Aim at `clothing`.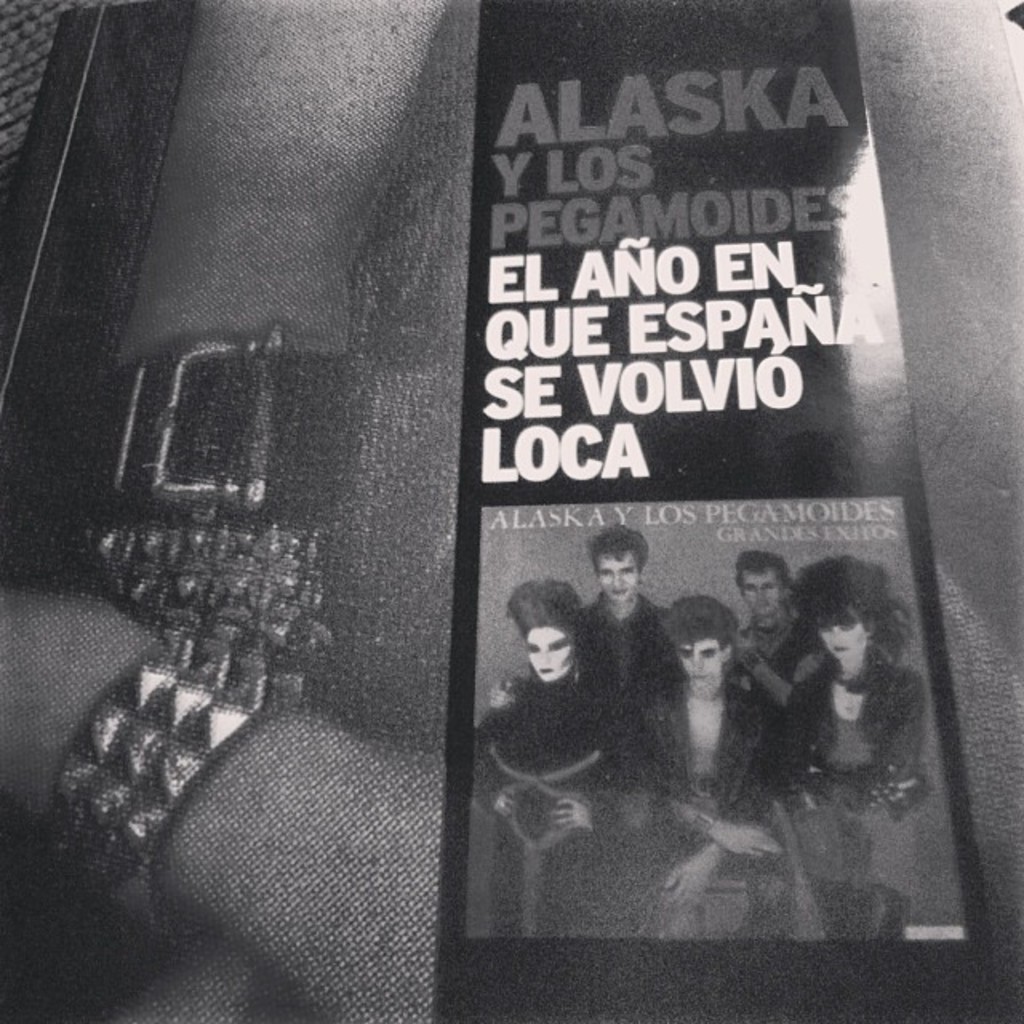
Aimed at x1=749, y1=648, x2=926, y2=939.
